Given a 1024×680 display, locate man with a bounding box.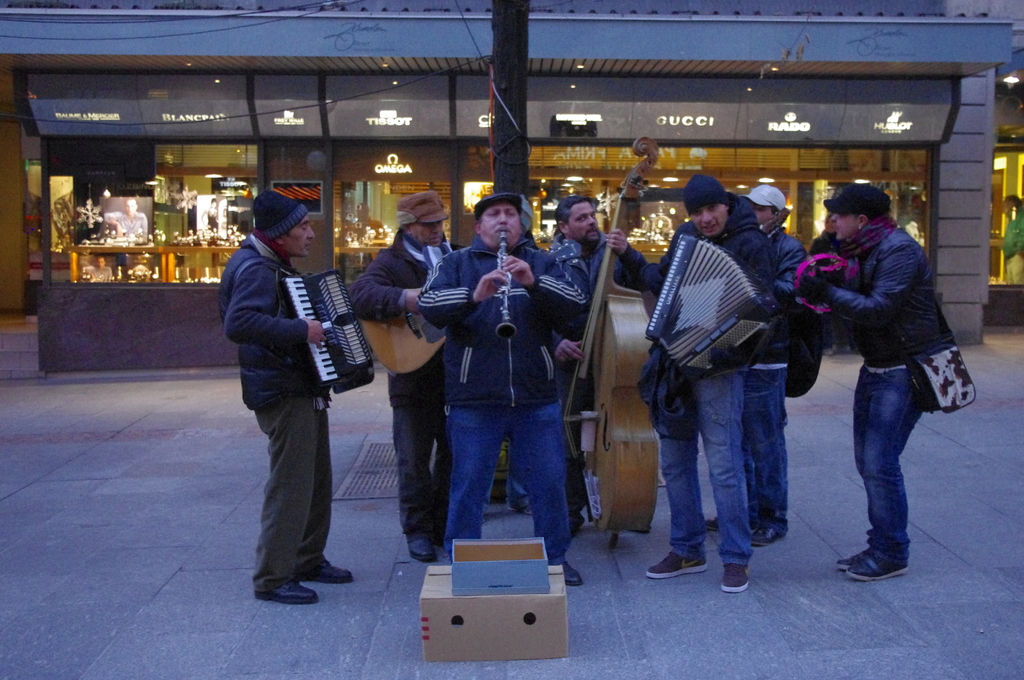
Located: 999/191/1023/287.
